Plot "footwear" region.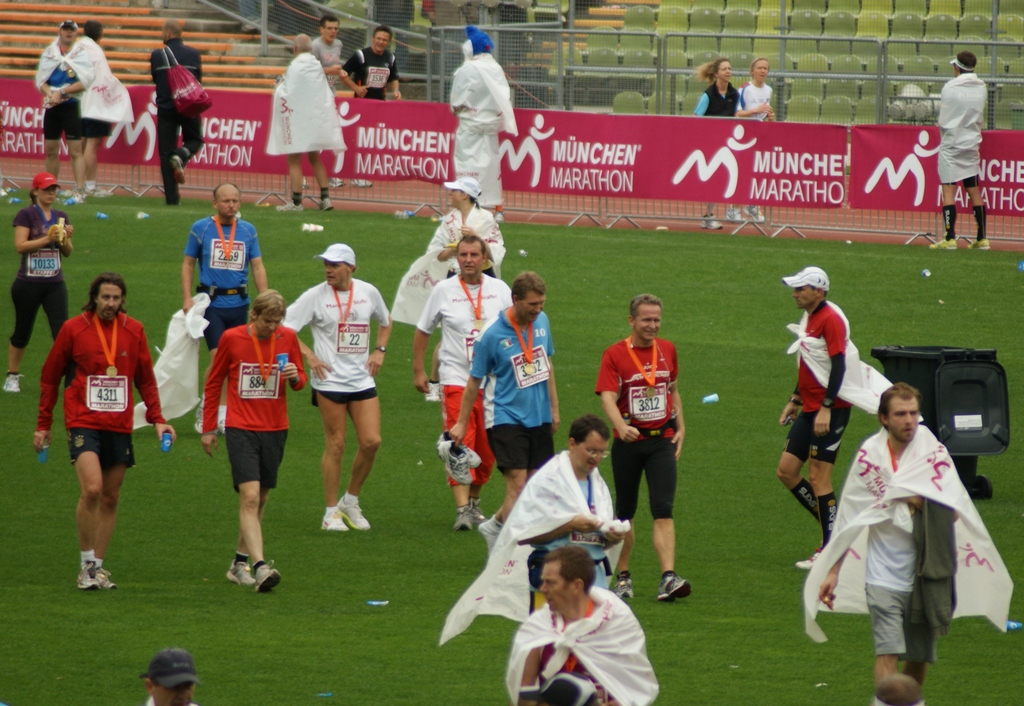
Plotted at 1/373/21/392.
